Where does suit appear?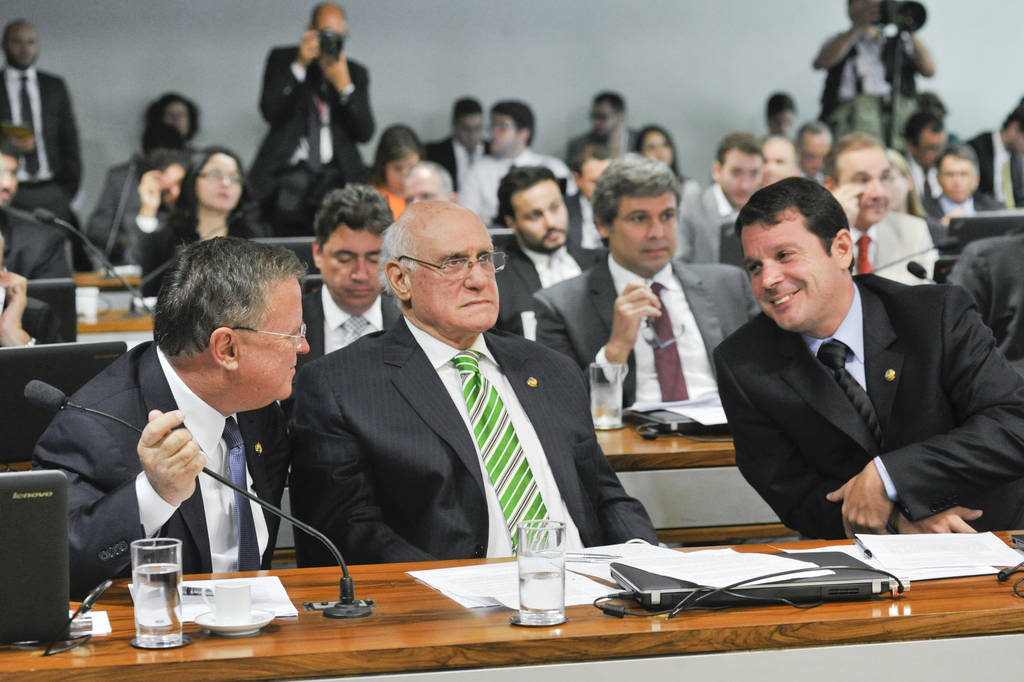
Appears at 0, 283, 72, 341.
